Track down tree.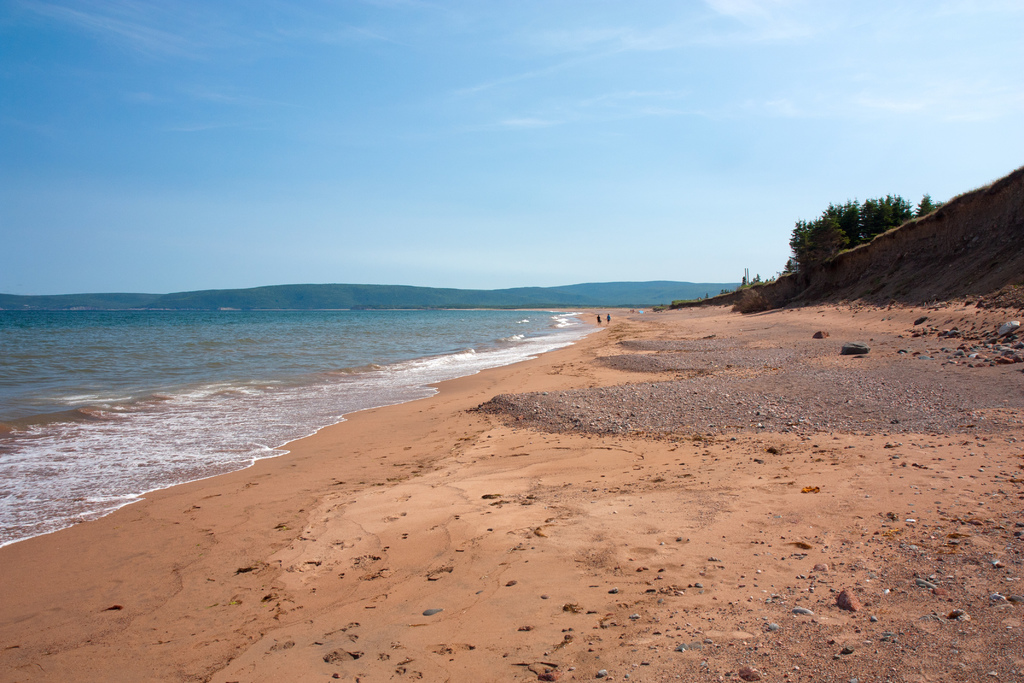
Tracked to 789,200,947,271.
